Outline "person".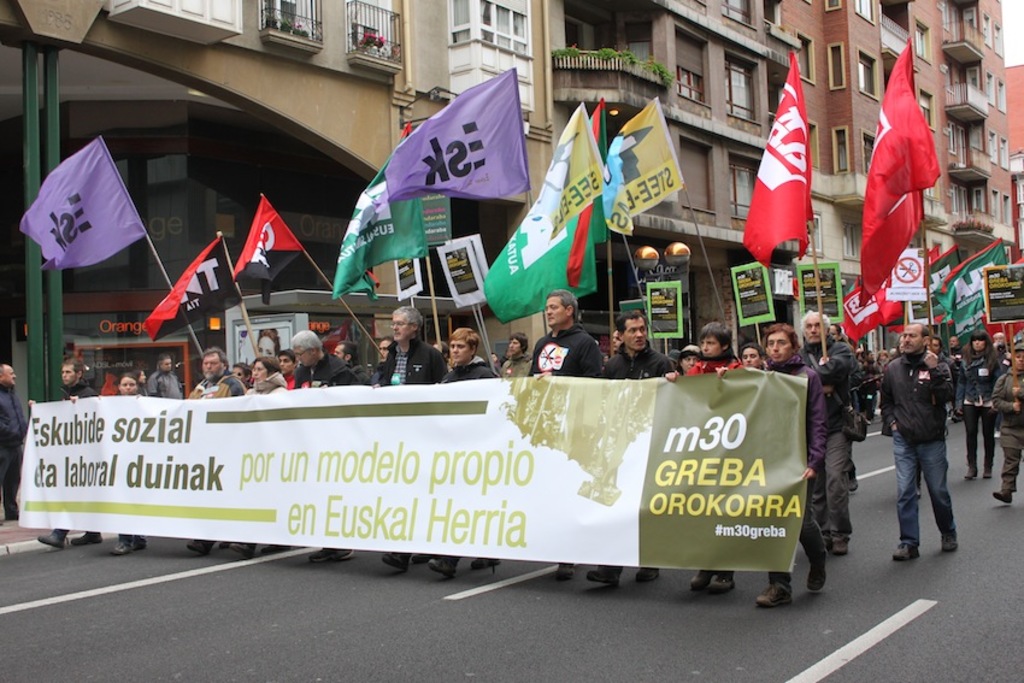
Outline: (943,335,975,418).
